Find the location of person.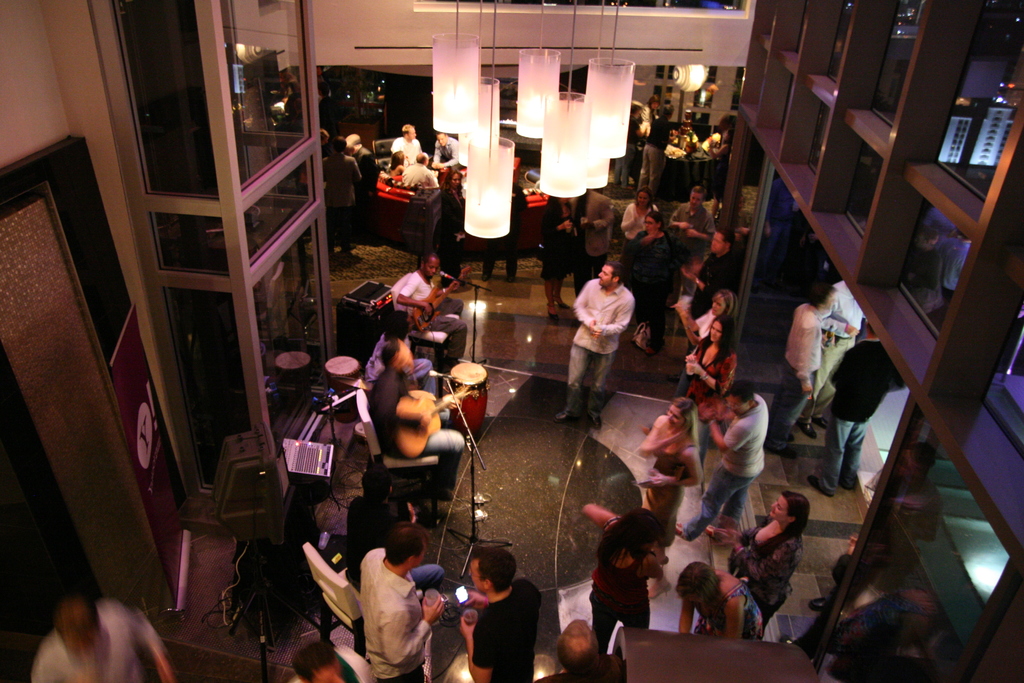
Location: bbox=[458, 547, 541, 682].
